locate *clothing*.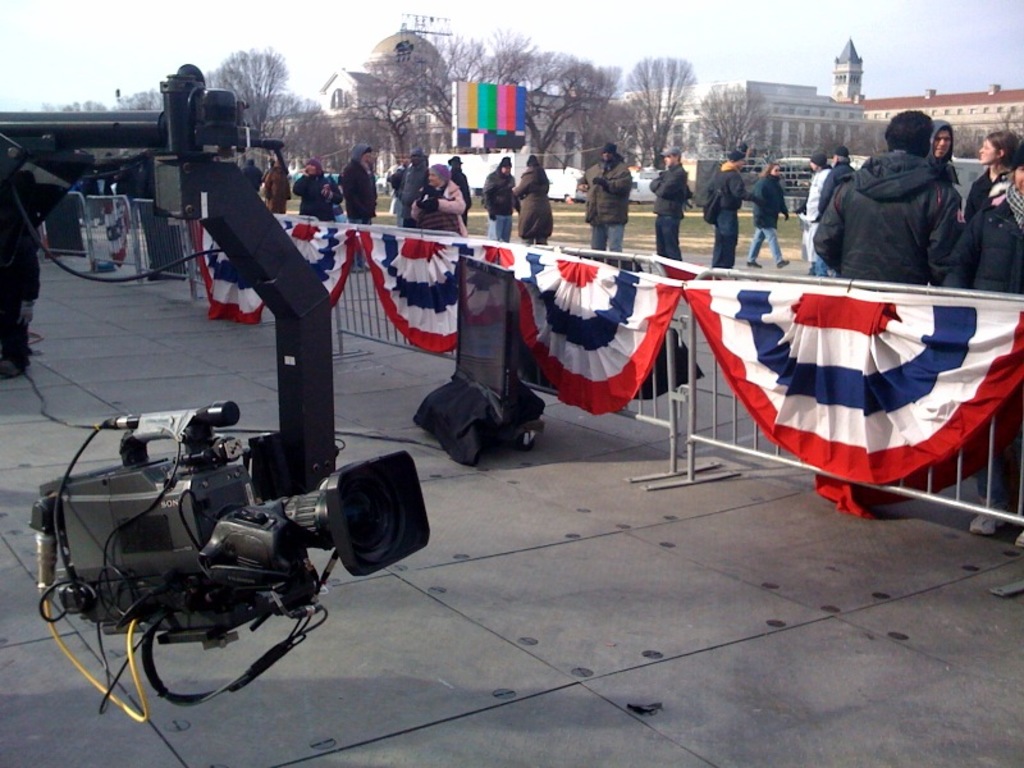
Bounding box: box=[291, 173, 339, 216].
